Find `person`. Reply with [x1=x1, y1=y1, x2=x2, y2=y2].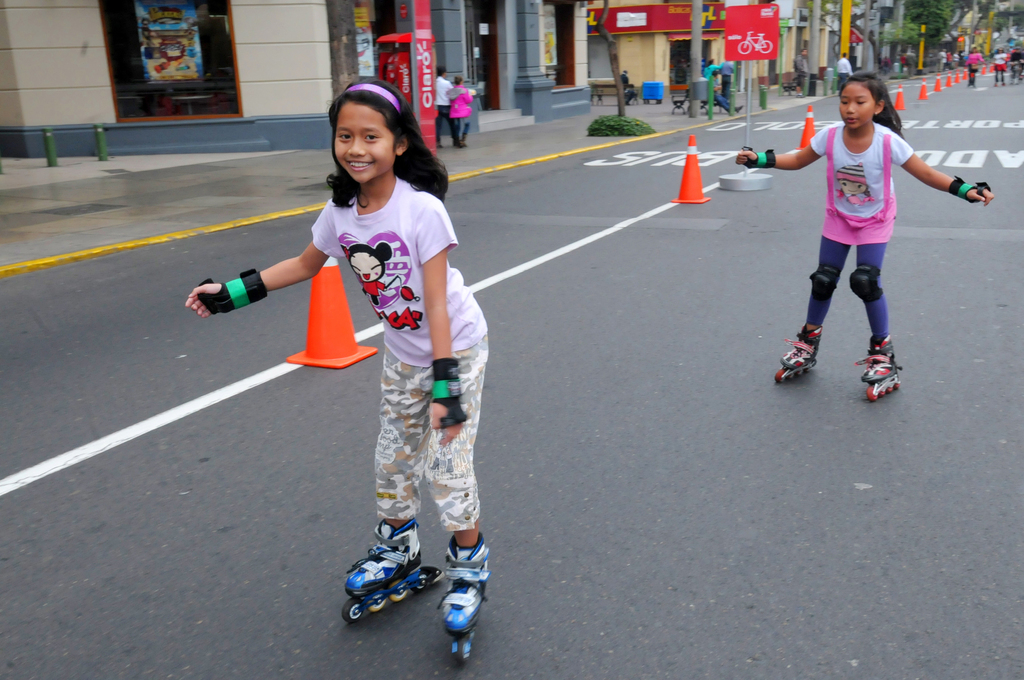
[x1=733, y1=70, x2=991, y2=387].
